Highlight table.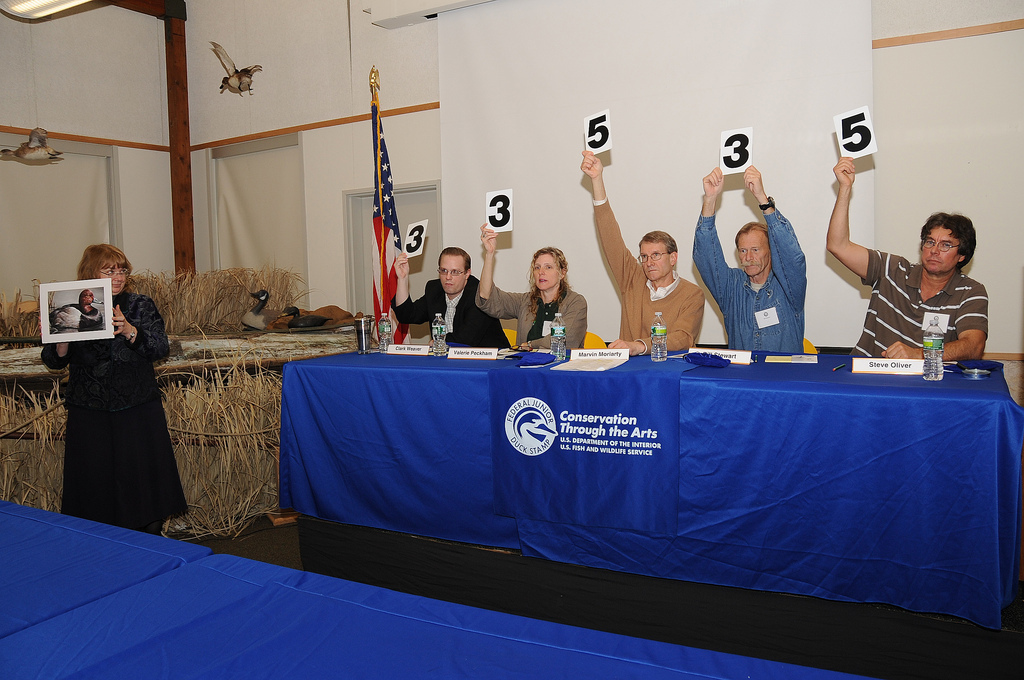
Highlighted region: (0, 497, 191, 626).
